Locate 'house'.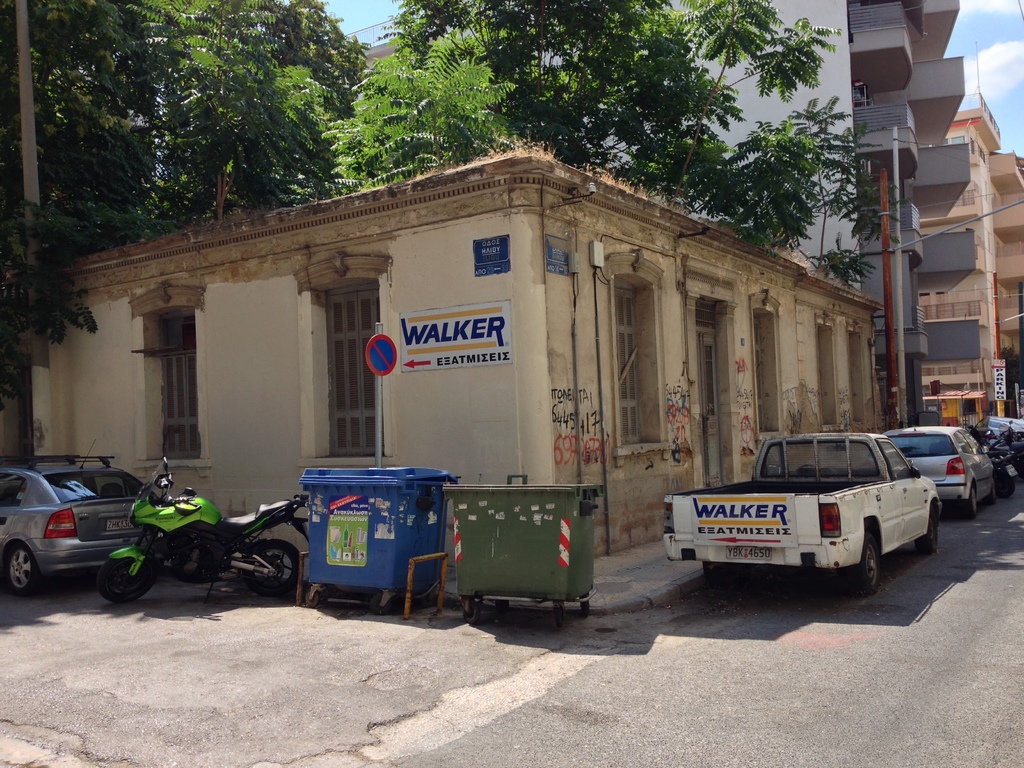
Bounding box: box(53, 147, 888, 561).
